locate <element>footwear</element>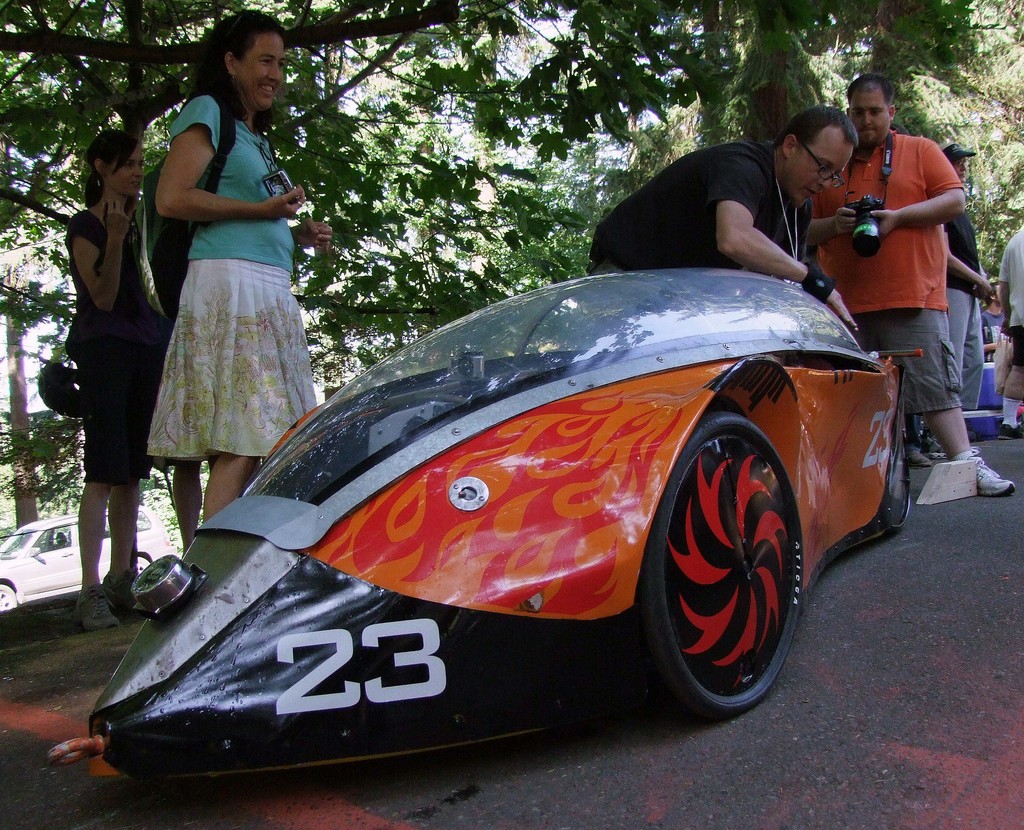
<bbox>972, 452, 1016, 498</bbox>
